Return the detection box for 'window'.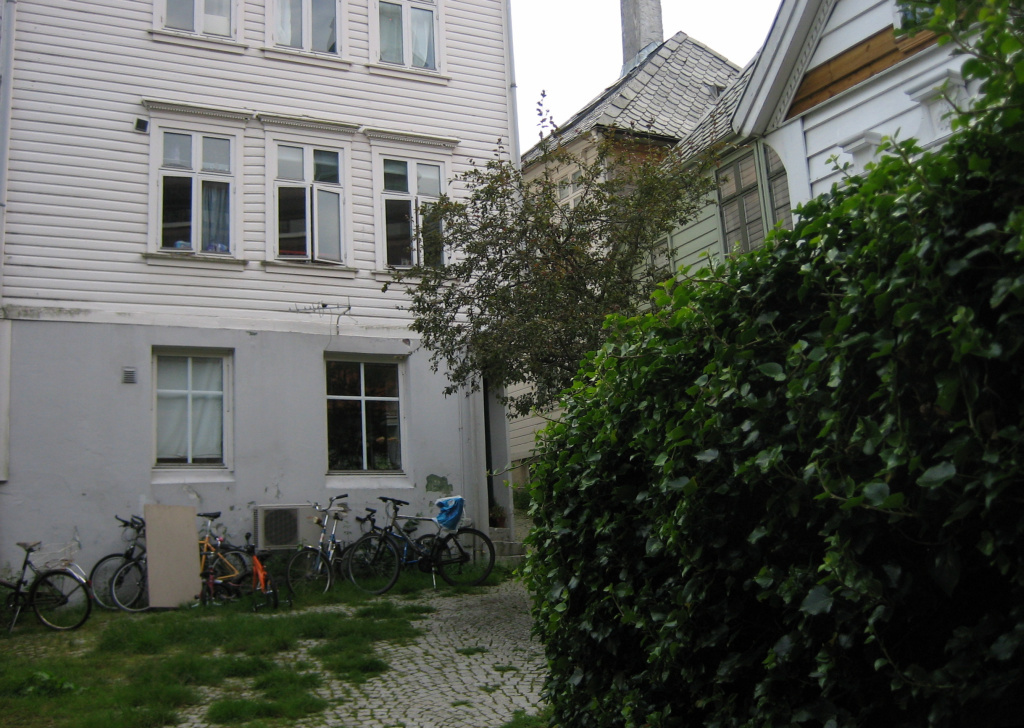
bbox=[363, 0, 451, 80].
